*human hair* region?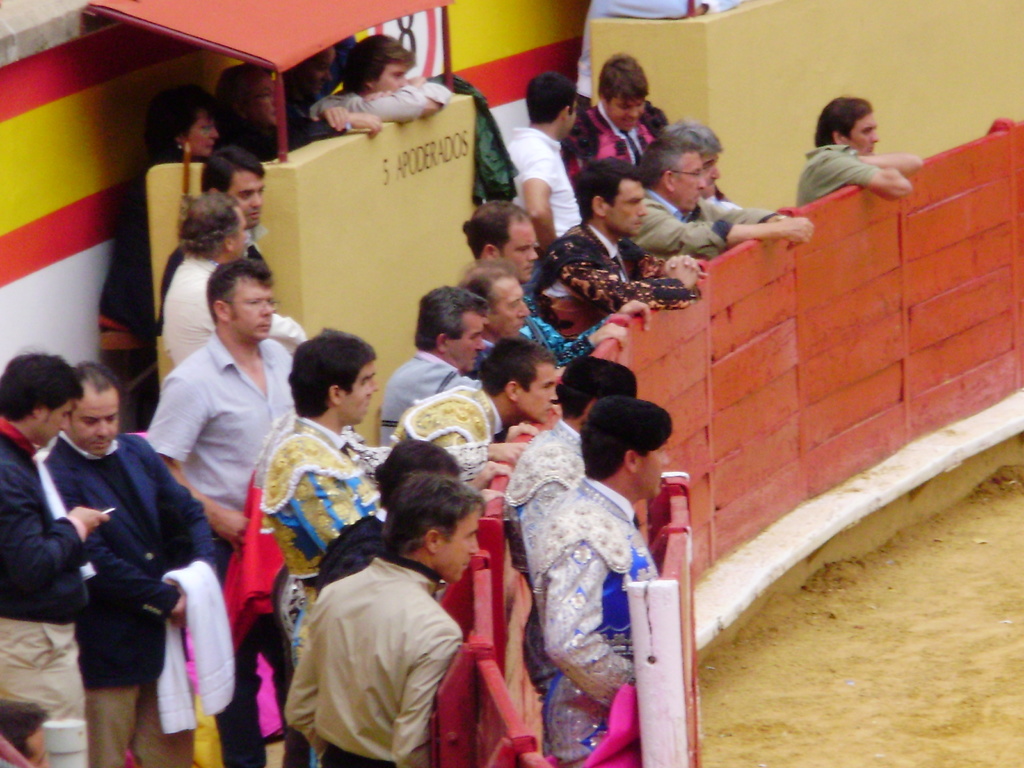
[568, 154, 643, 225]
